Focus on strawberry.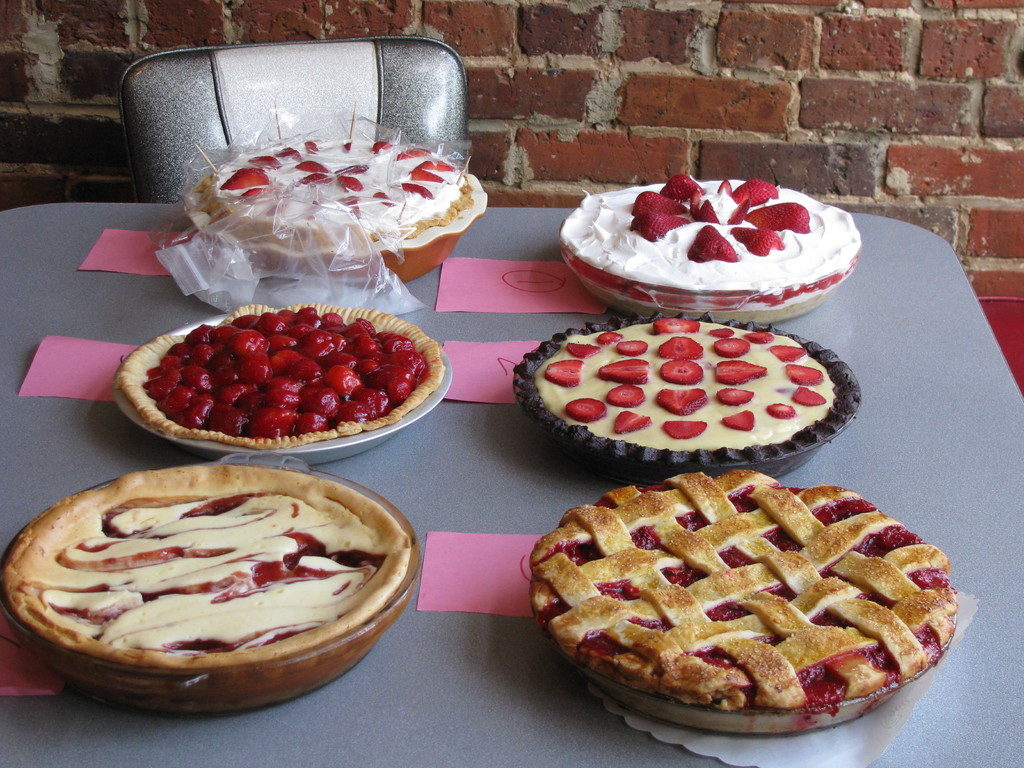
Focused at l=629, t=204, r=689, b=246.
